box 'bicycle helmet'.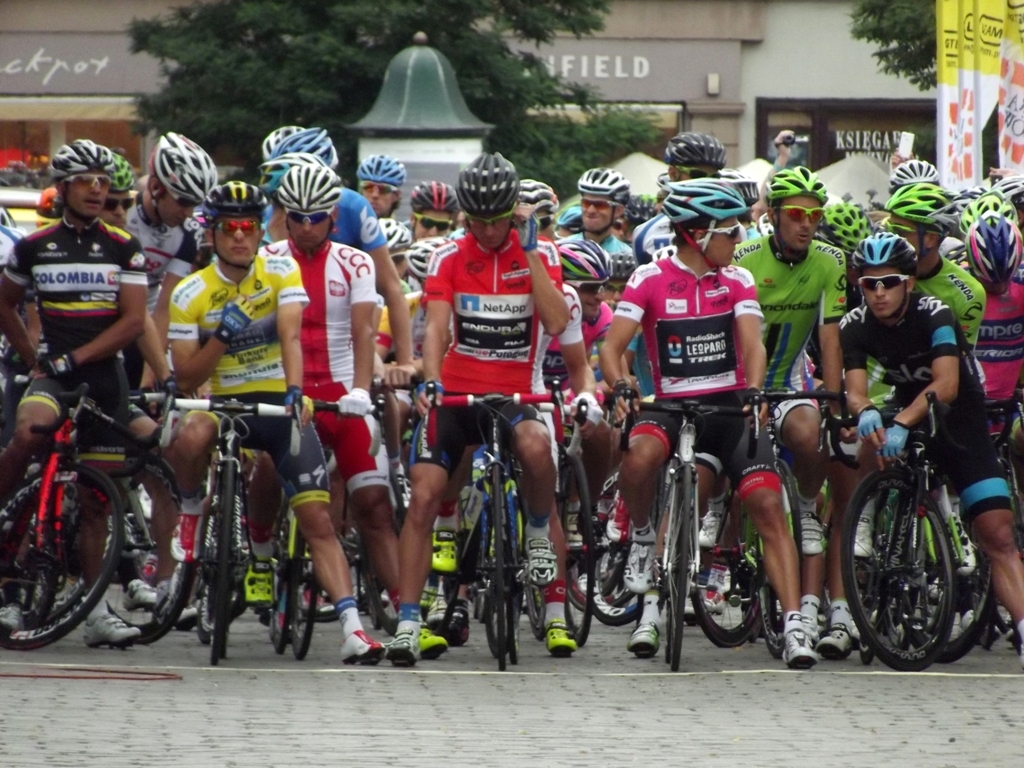
left=414, top=182, right=449, bottom=220.
